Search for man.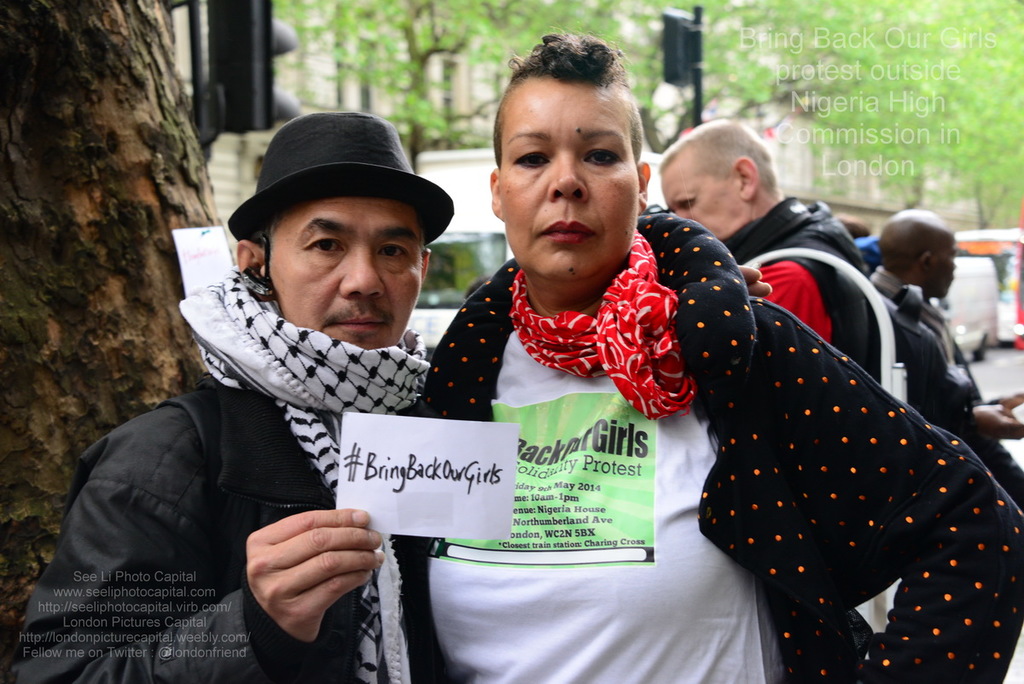
Found at region(867, 198, 1023, 513).
